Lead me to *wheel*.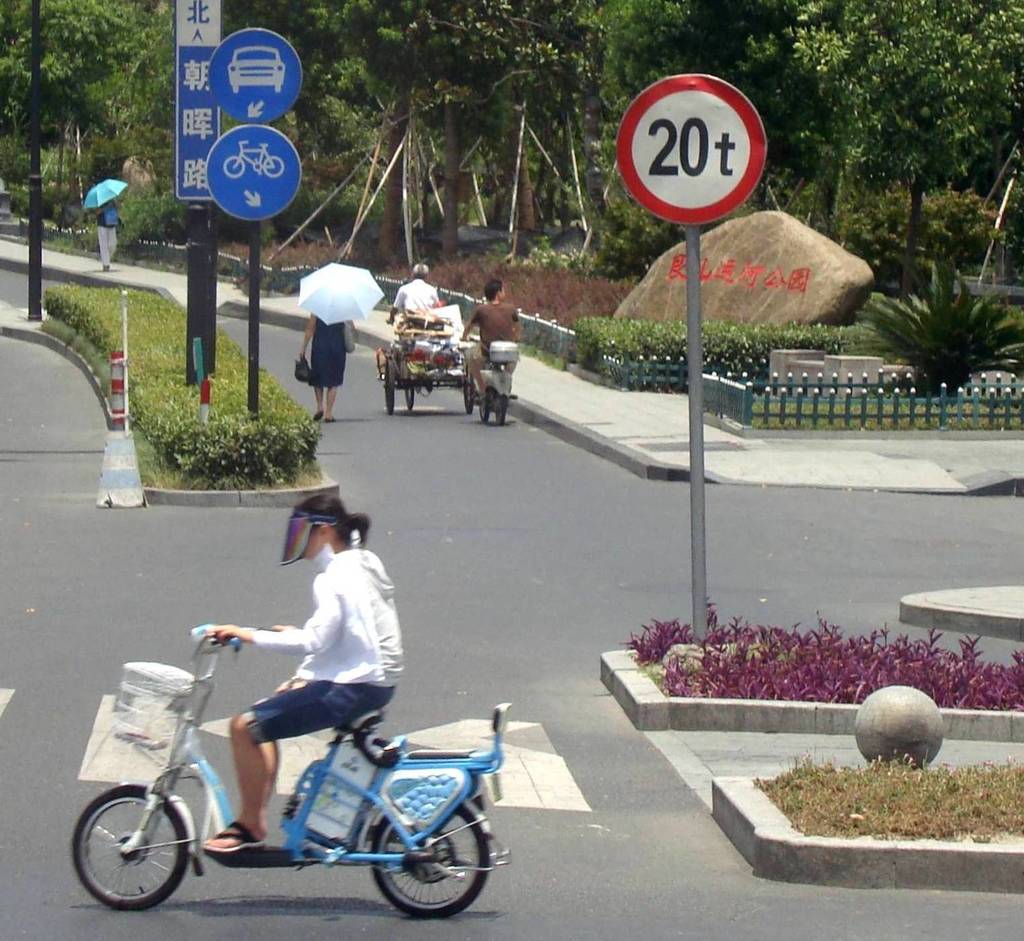
Lead to <region>400, 384, 413, 410</region>.
